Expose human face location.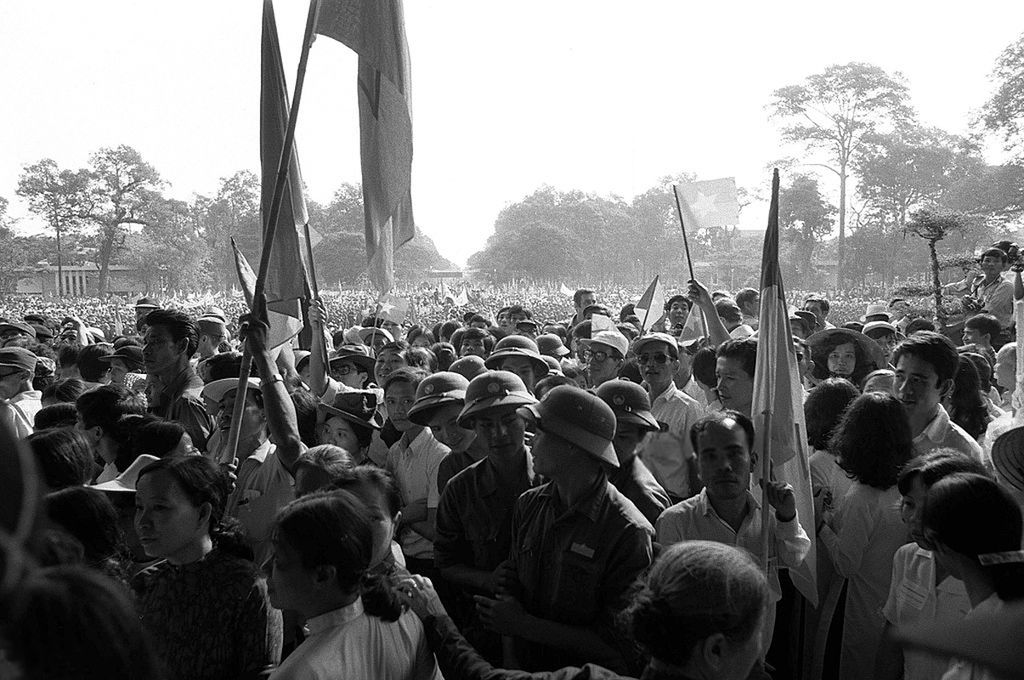
Exposed at 902 476 932 547.
